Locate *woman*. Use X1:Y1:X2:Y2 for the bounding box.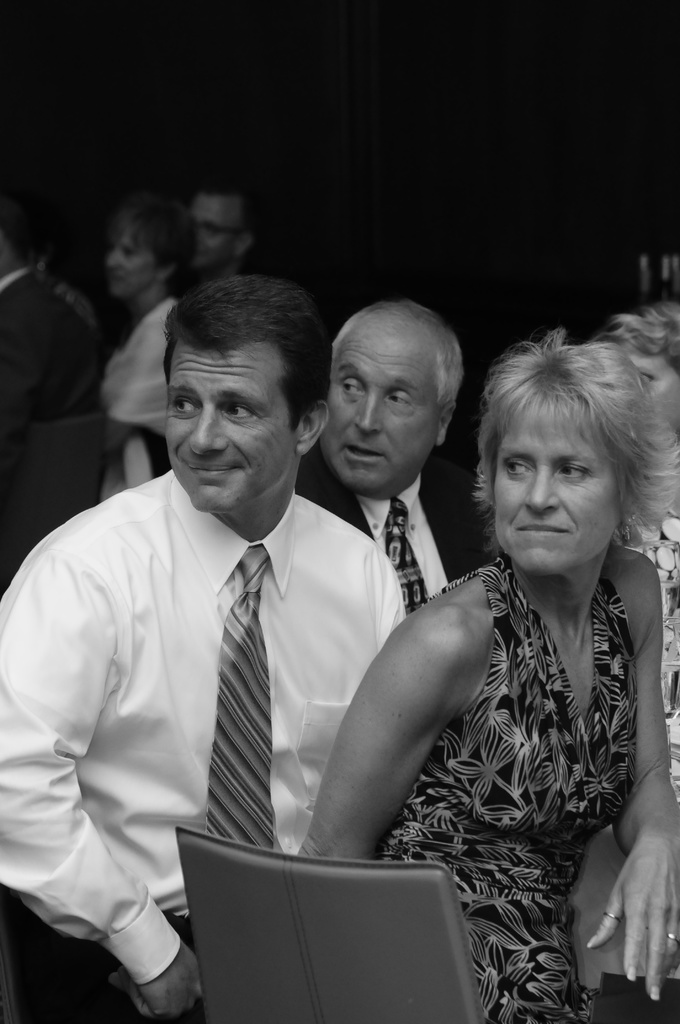
92:186:197:508.
